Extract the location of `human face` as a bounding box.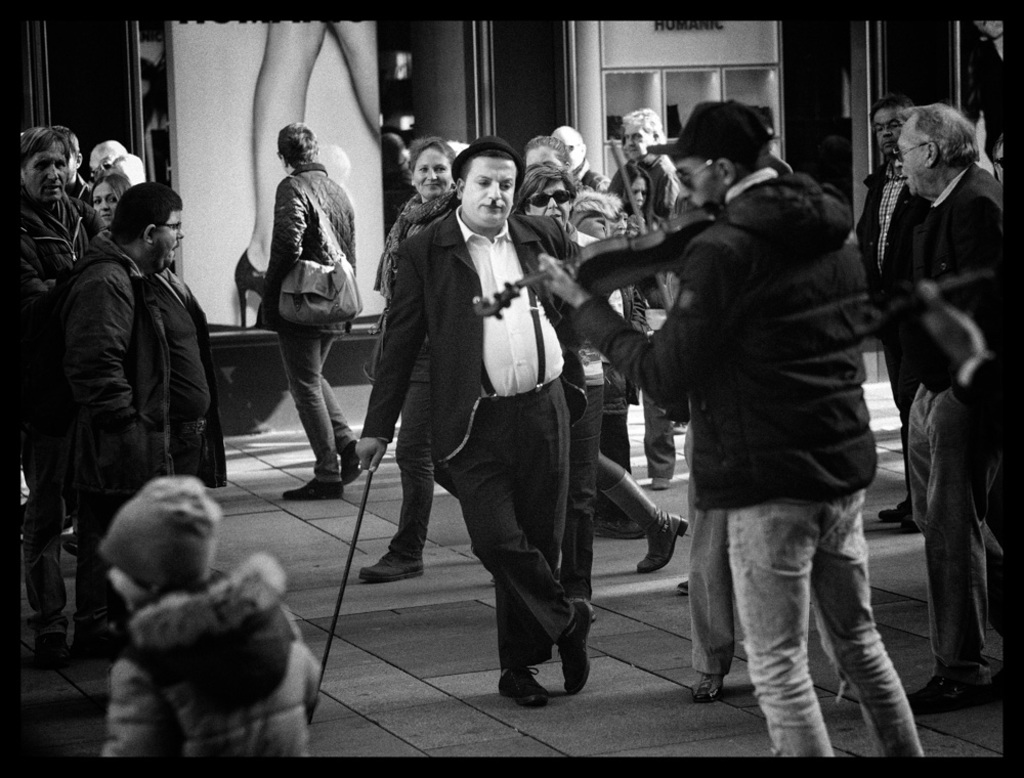
[x1=411, y1=148, x2=458, y2=201].
